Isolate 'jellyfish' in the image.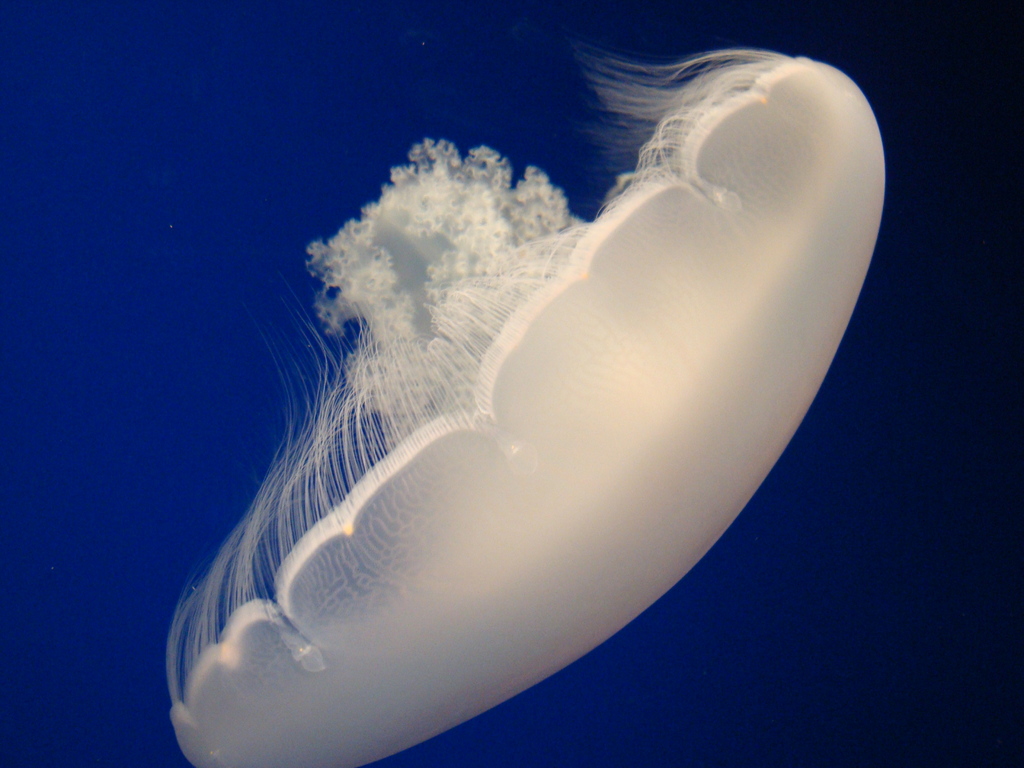
Isolated region: {"x1": 168, "y1": 0, "x2": 906, "y2": 767}.
